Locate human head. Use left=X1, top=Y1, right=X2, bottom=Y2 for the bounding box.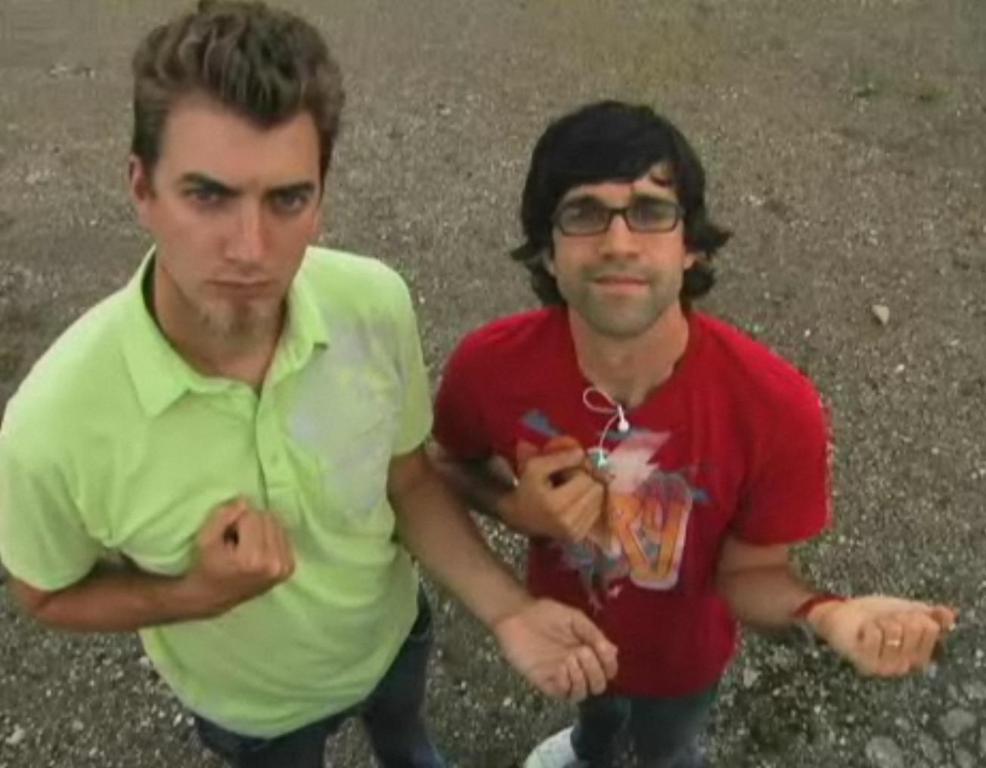
left=509, top=103, right=699, bottom=305.
